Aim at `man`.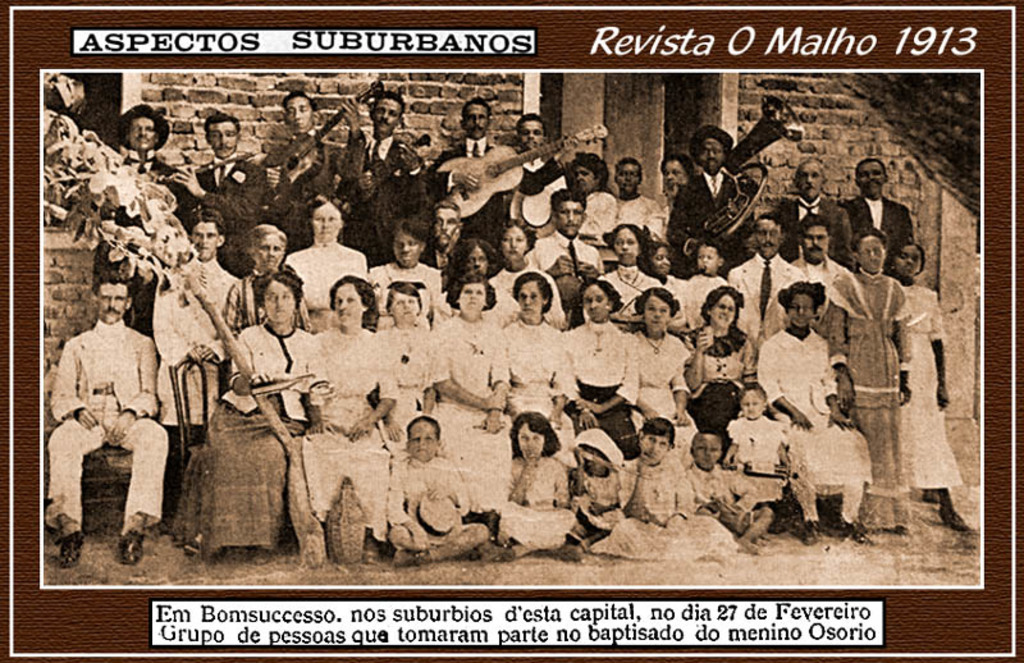
Aimed at bbox(420, 196, 466, 283).
